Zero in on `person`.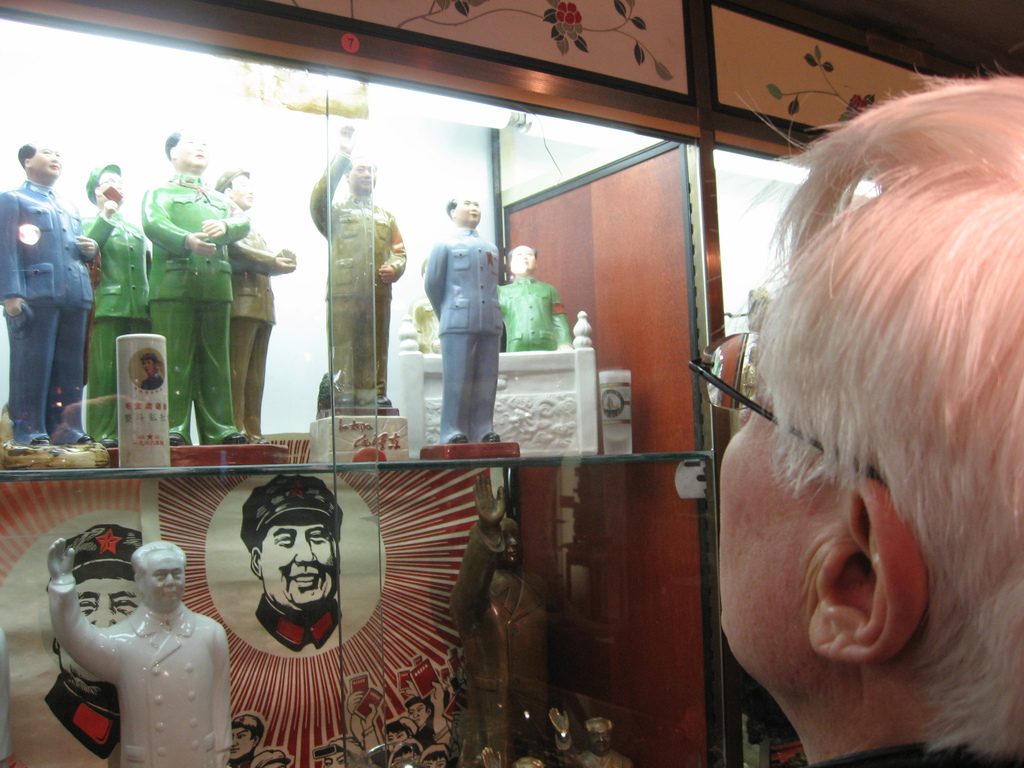
Zeroed in: <box>44,526,144,756</box>.
